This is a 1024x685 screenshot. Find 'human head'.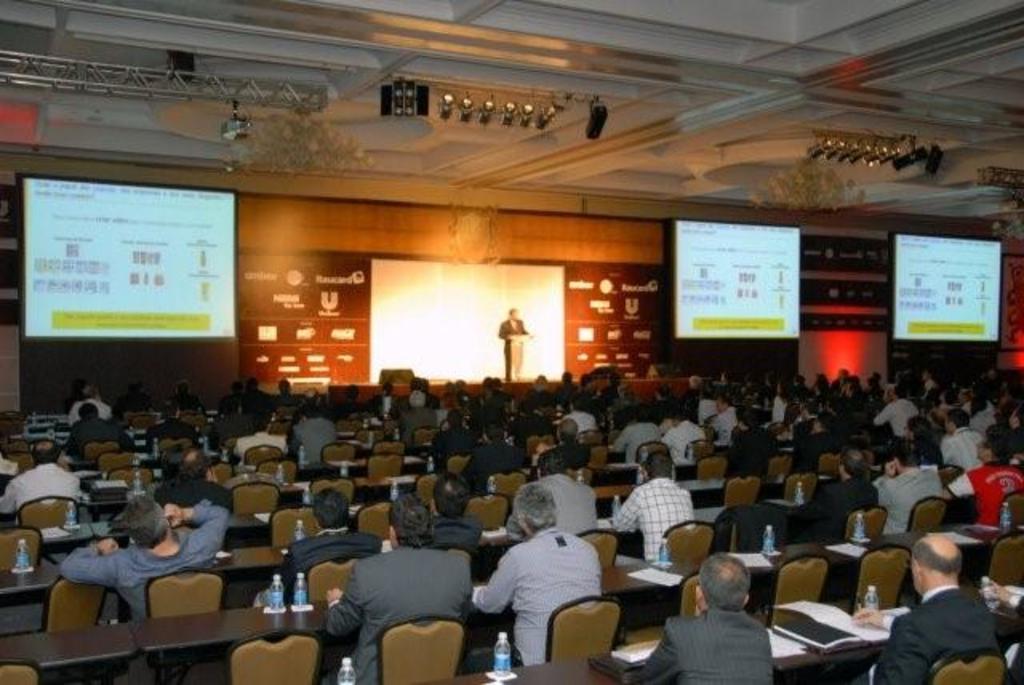
Bounding box: select_region(387, 487, 440, 544).
